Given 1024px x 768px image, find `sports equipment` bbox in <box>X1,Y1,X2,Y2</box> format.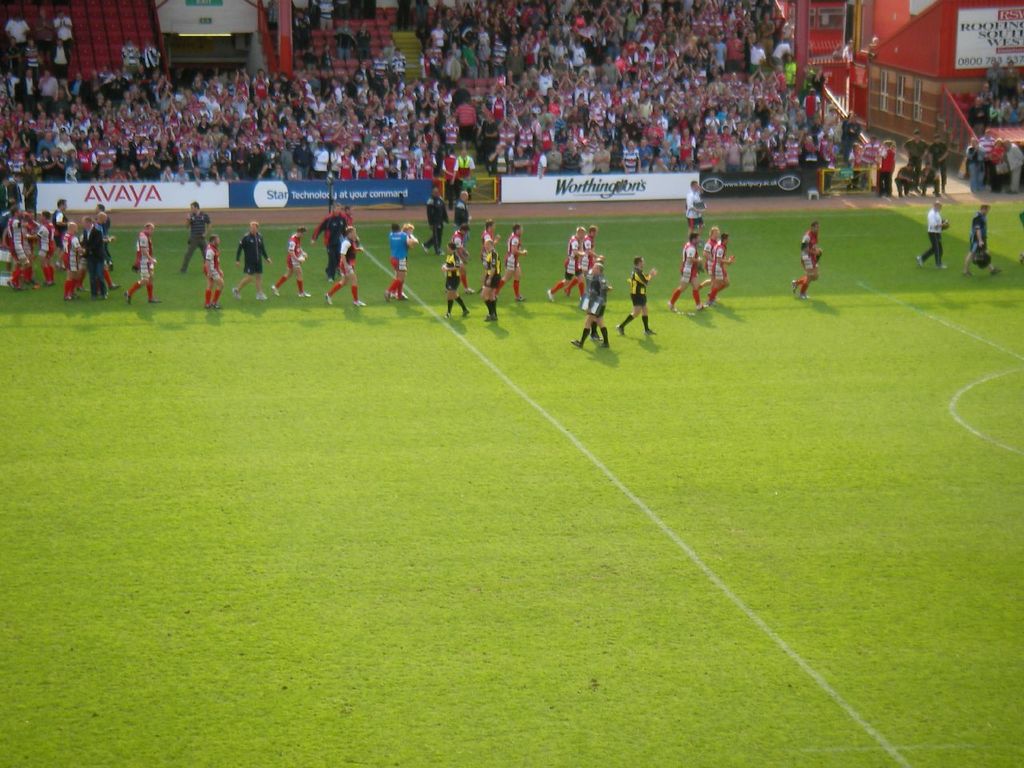
<box>397,294,411,302</box>.
